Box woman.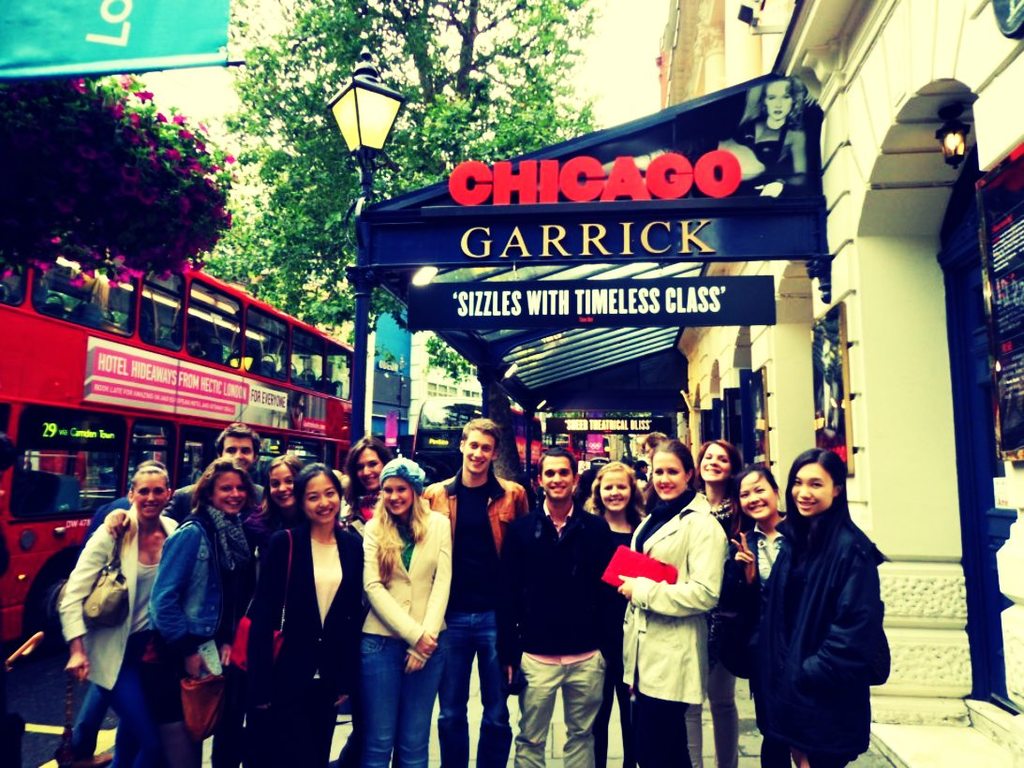
BBox(726, 465, 787, 766).
